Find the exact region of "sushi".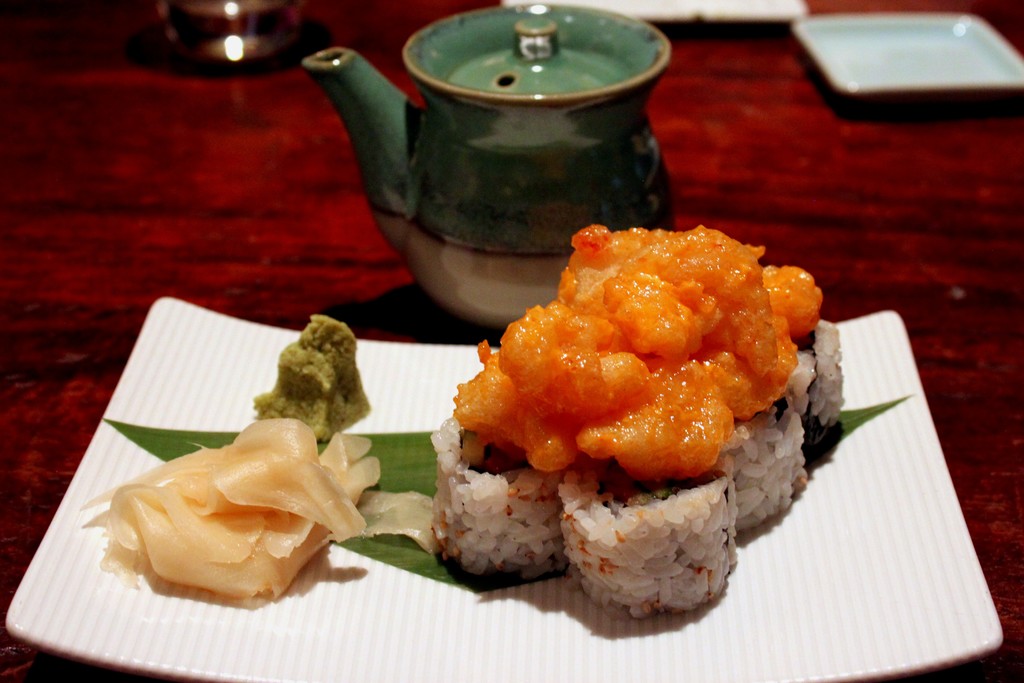
Exact region: <box>545,446,746,625</box>.
